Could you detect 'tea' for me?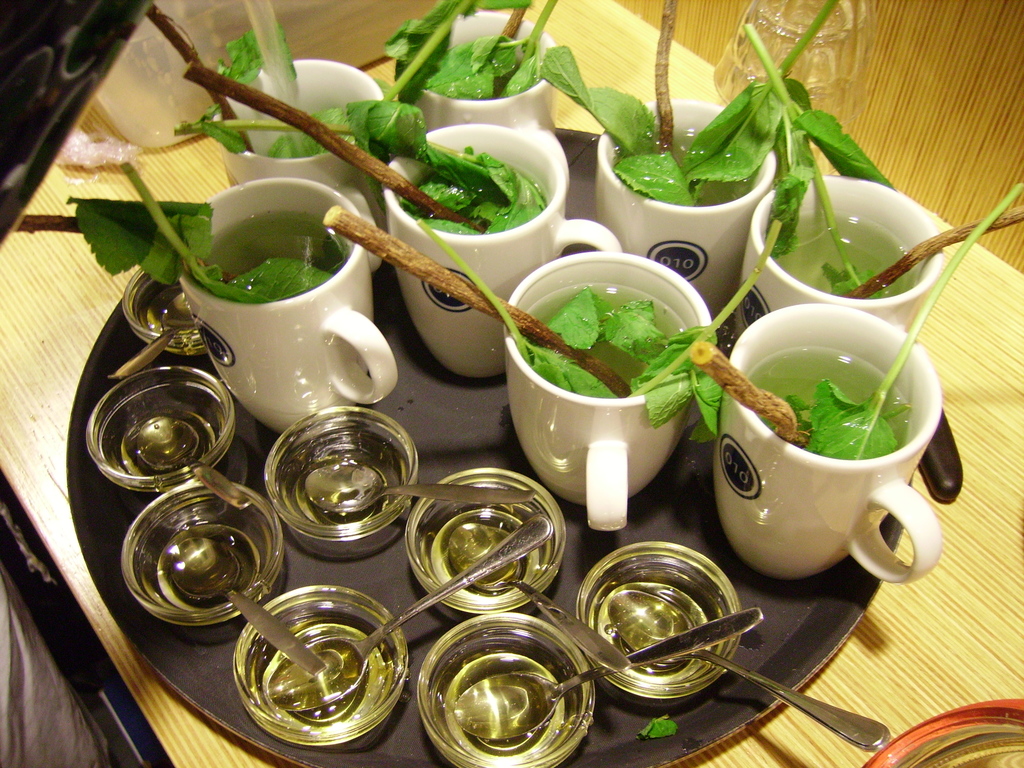
Detection result: rect(239, 73, 356, 154).
